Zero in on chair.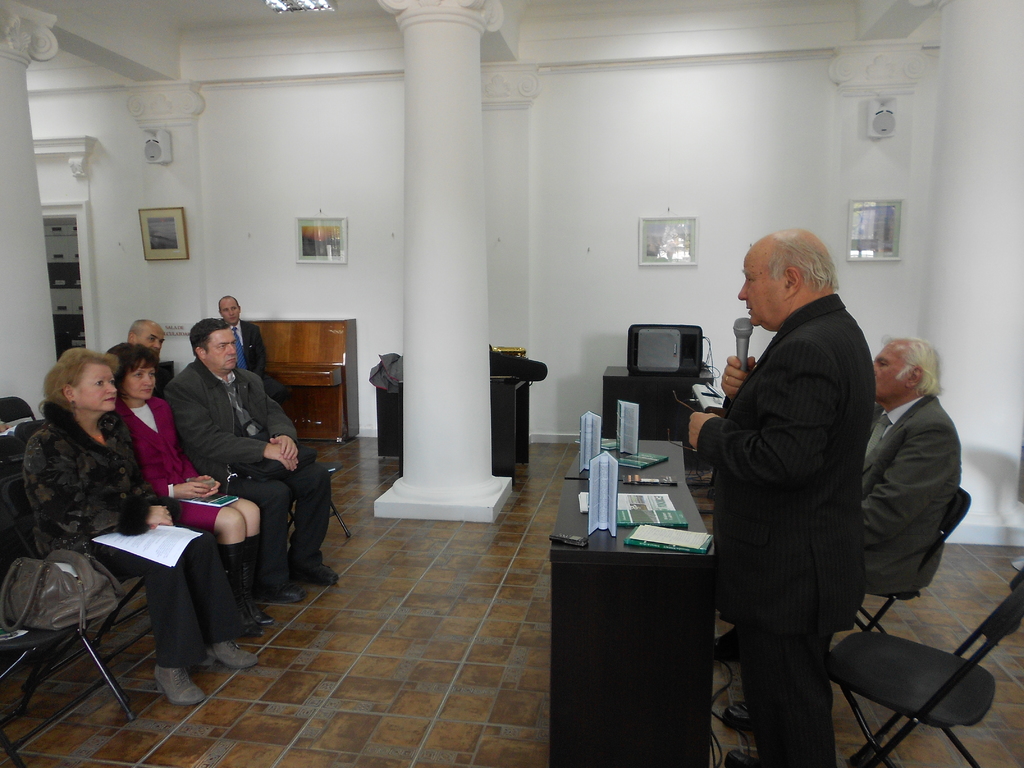
Zeroed in: 828, 547, 996, 755.
